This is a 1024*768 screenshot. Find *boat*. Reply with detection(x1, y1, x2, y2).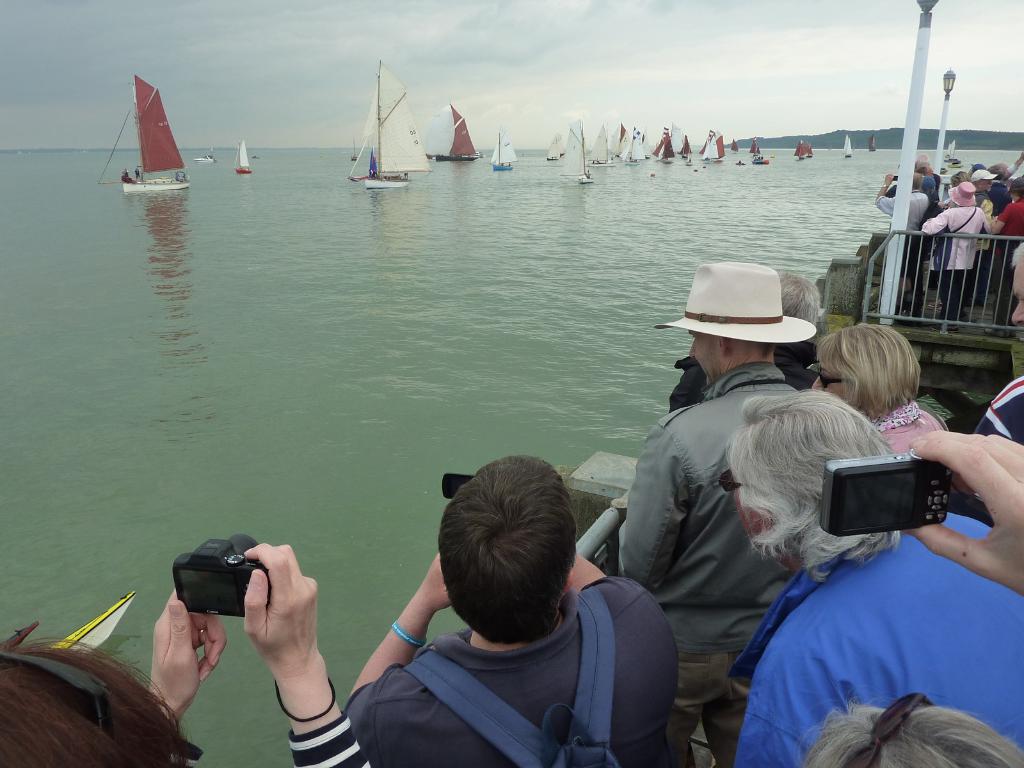
detection(190, 140, 216, 166).
